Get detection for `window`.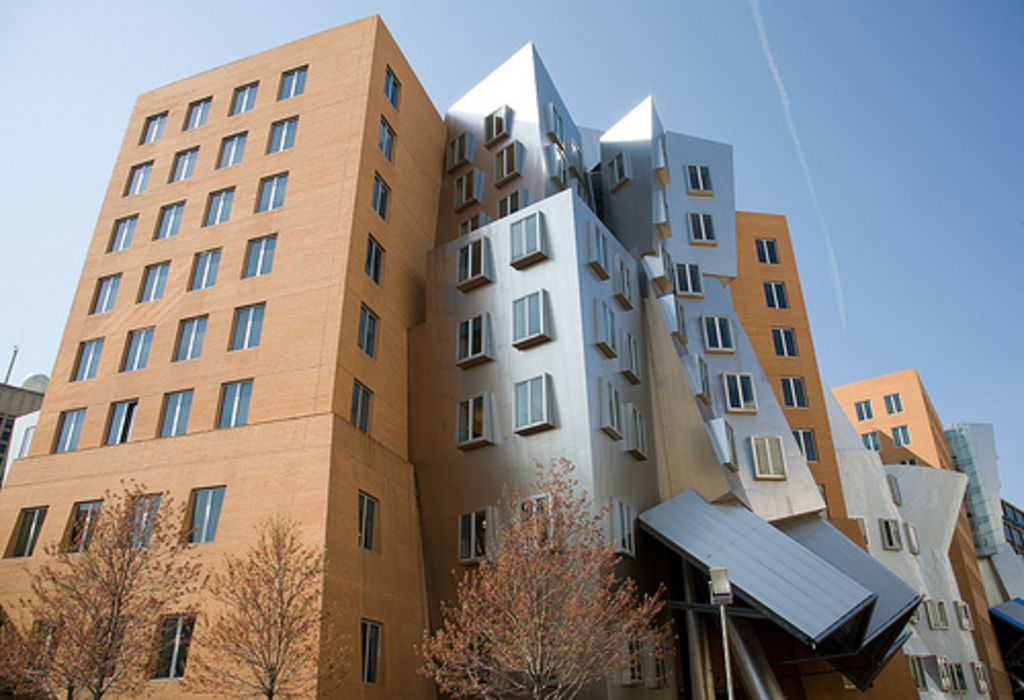
Detection: box(350, 375, 377, 440).
